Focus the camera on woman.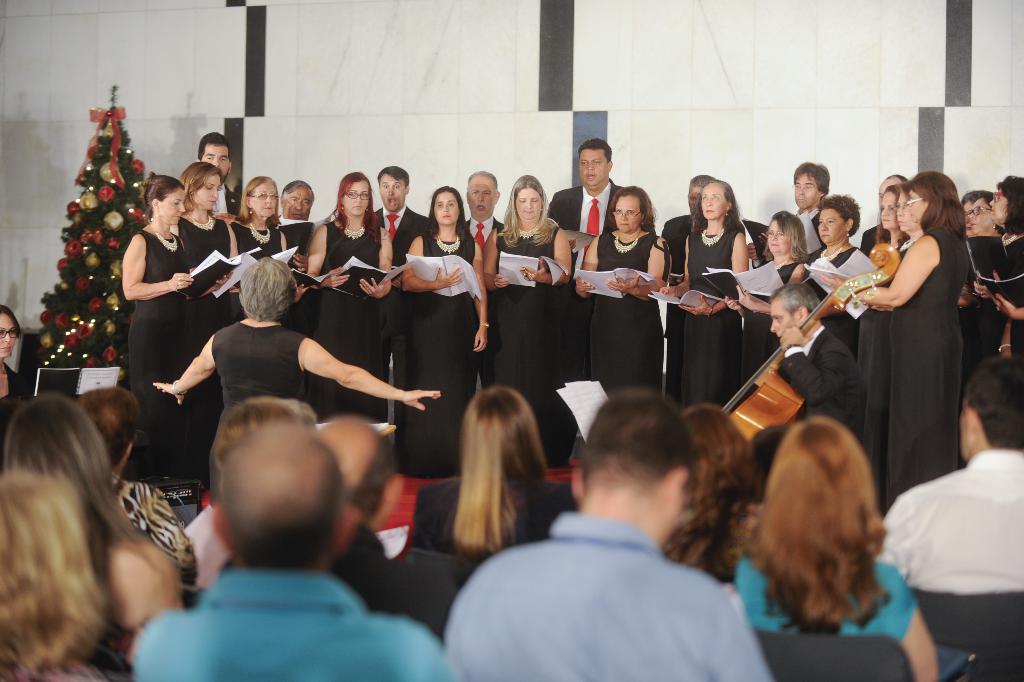
Focus region: BBox(963, 184, 1010, 369).
